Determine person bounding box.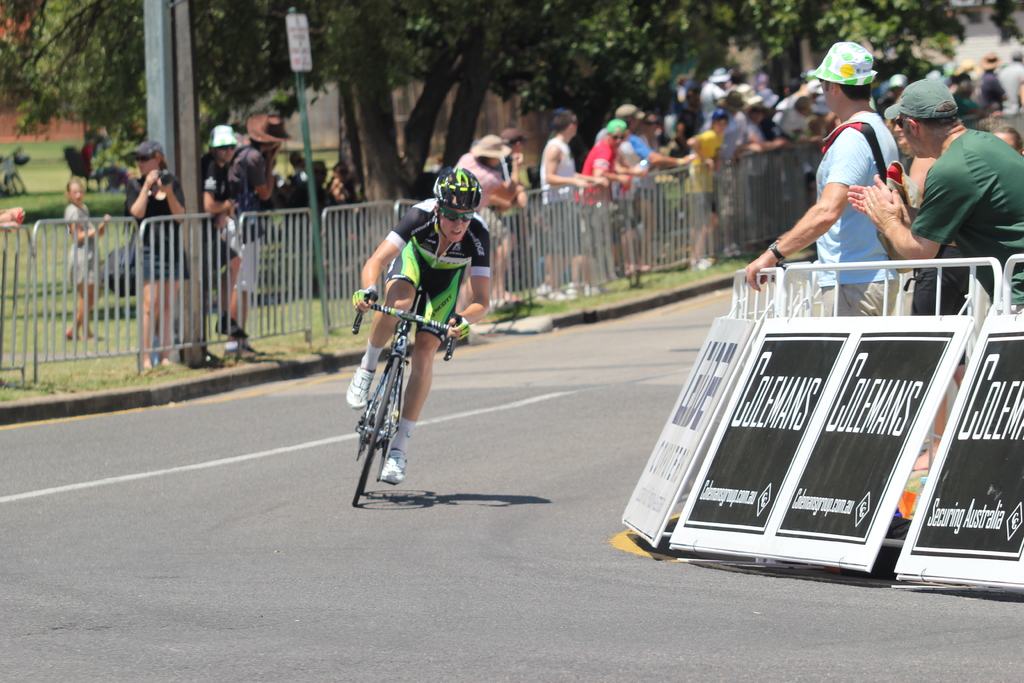
Determined: <box>349,168,492,482</box>.
